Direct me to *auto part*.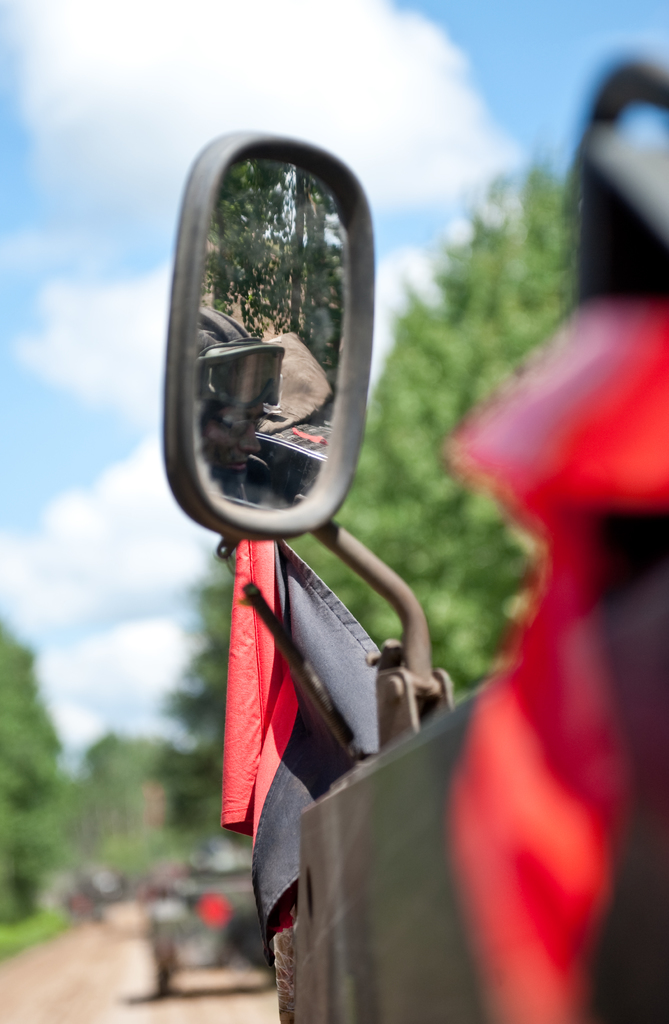
Direction: [140,163,443,532].
